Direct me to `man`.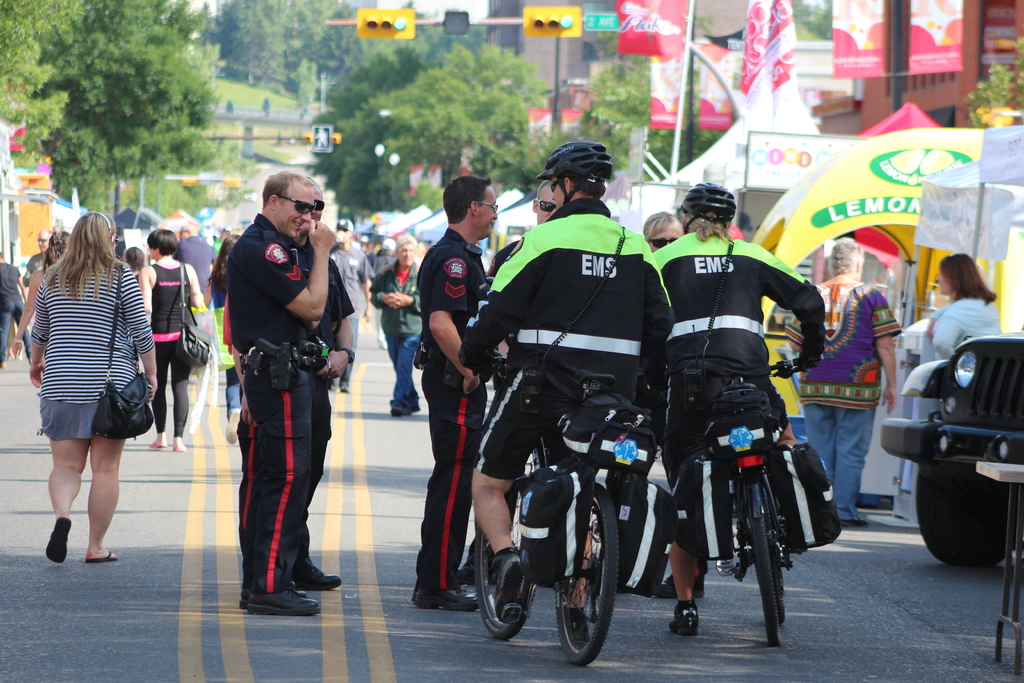
Direction: <region>173, 217, 222, 305</region>.
